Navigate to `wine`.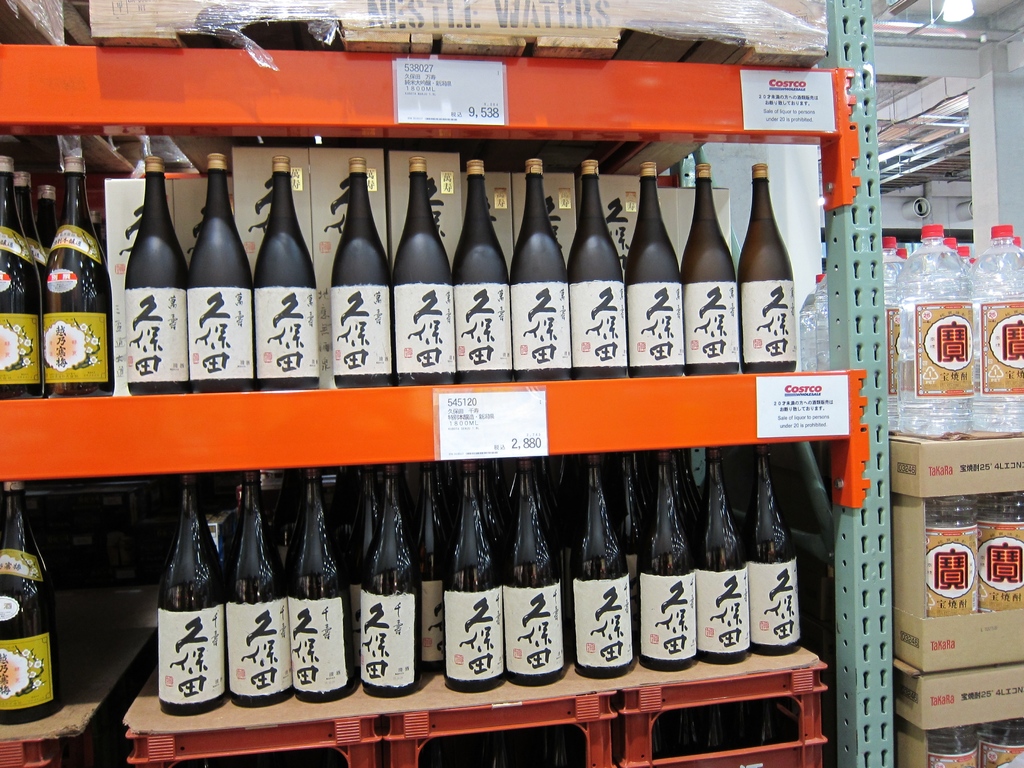
Navigation target: select_region(438, 456, 508, 696).
